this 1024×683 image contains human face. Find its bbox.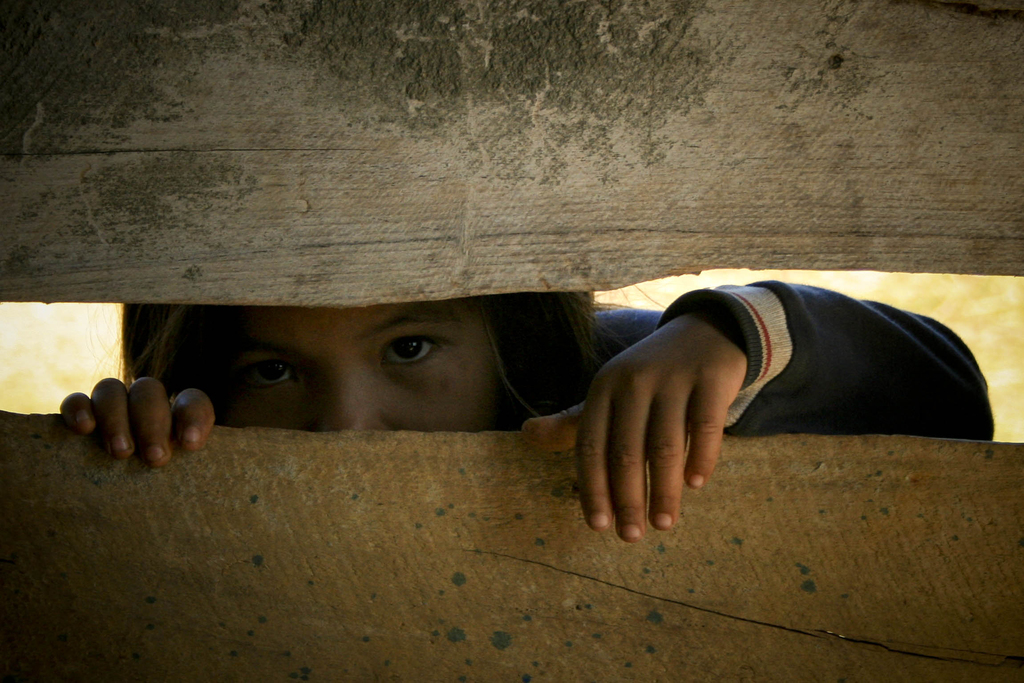
left=211, top=304, right=504, bottom=429.
